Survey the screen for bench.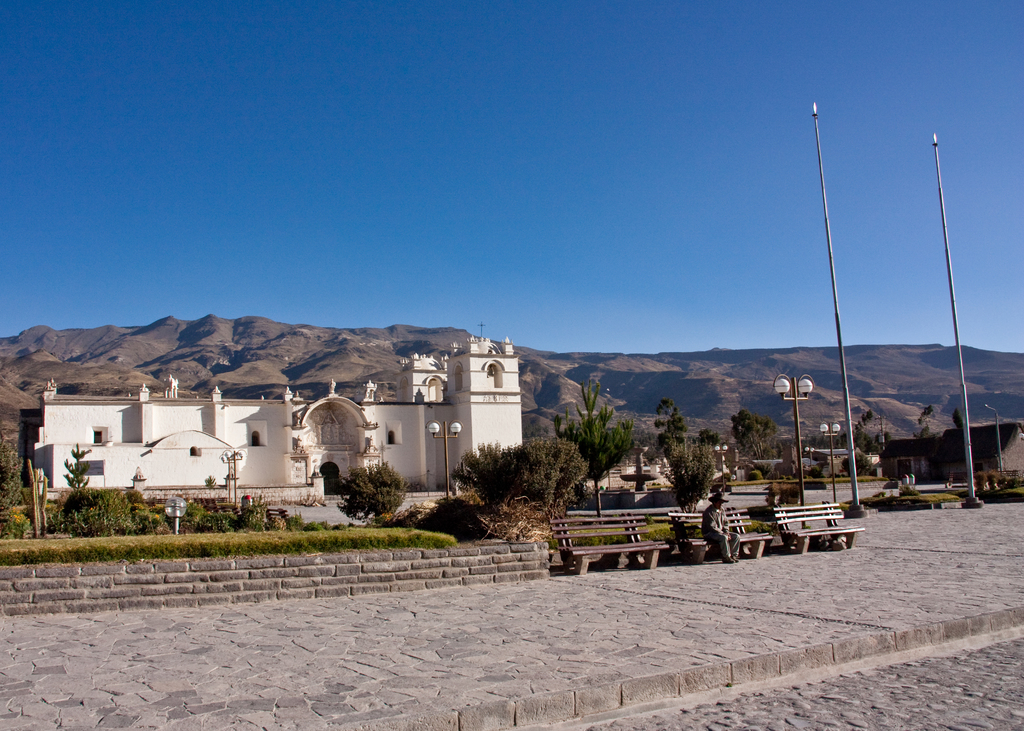
Survey found: box(669, 507, 774, 565).
